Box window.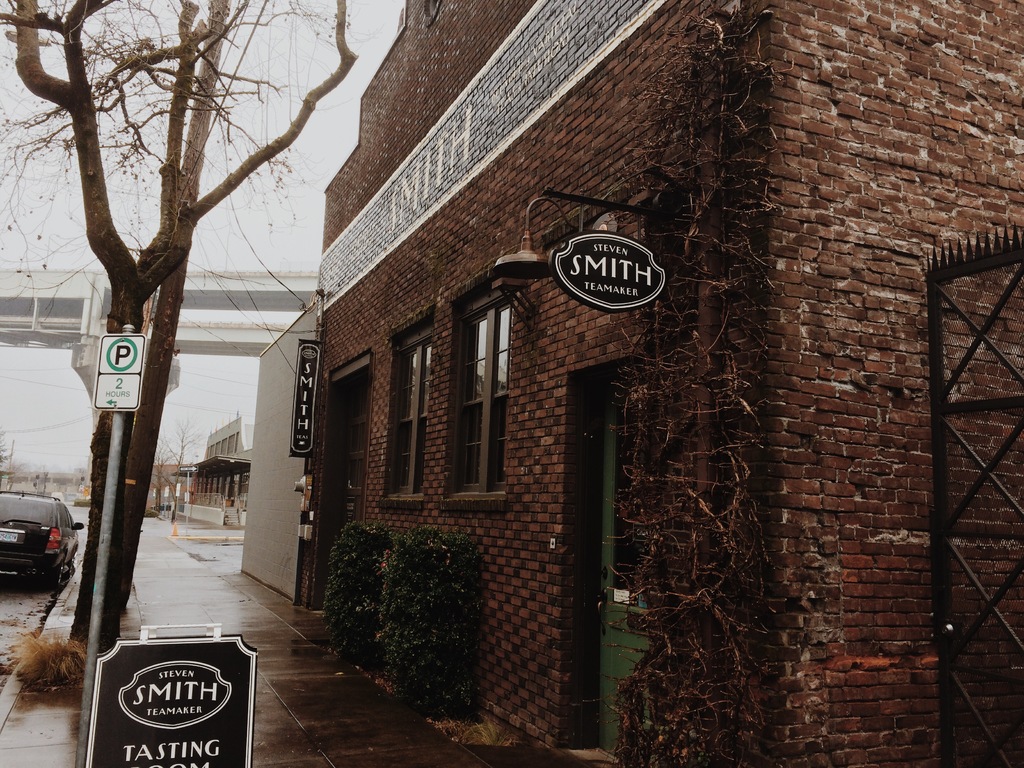
rect(440, 275, 513, 497).
